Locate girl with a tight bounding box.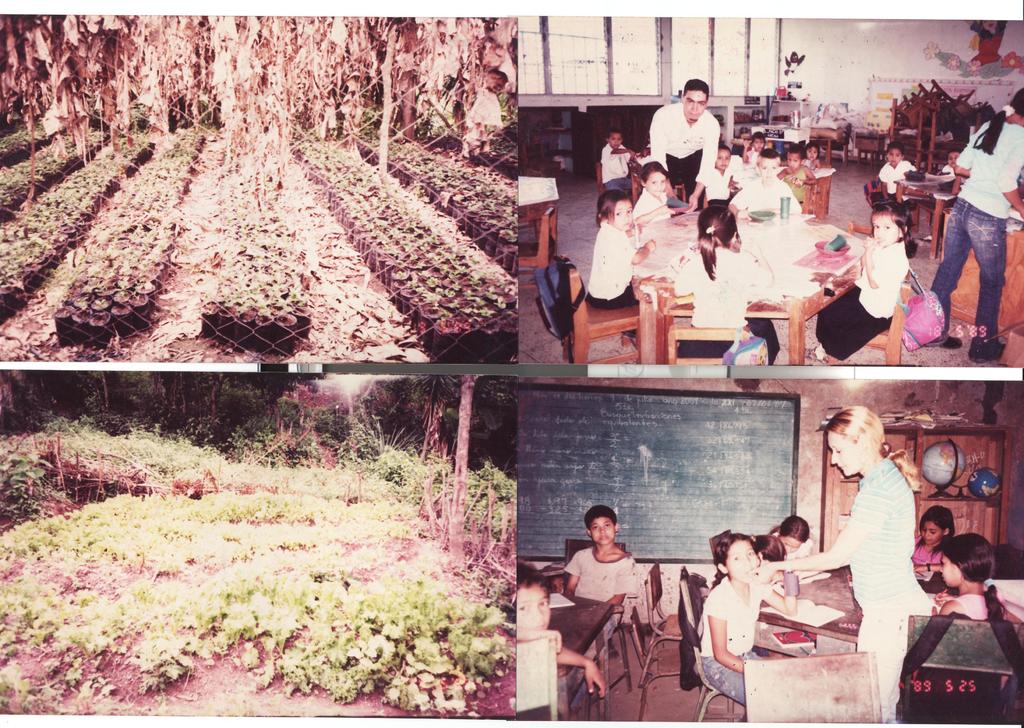
(left=944, top=532, right=1016, bottom=619).
